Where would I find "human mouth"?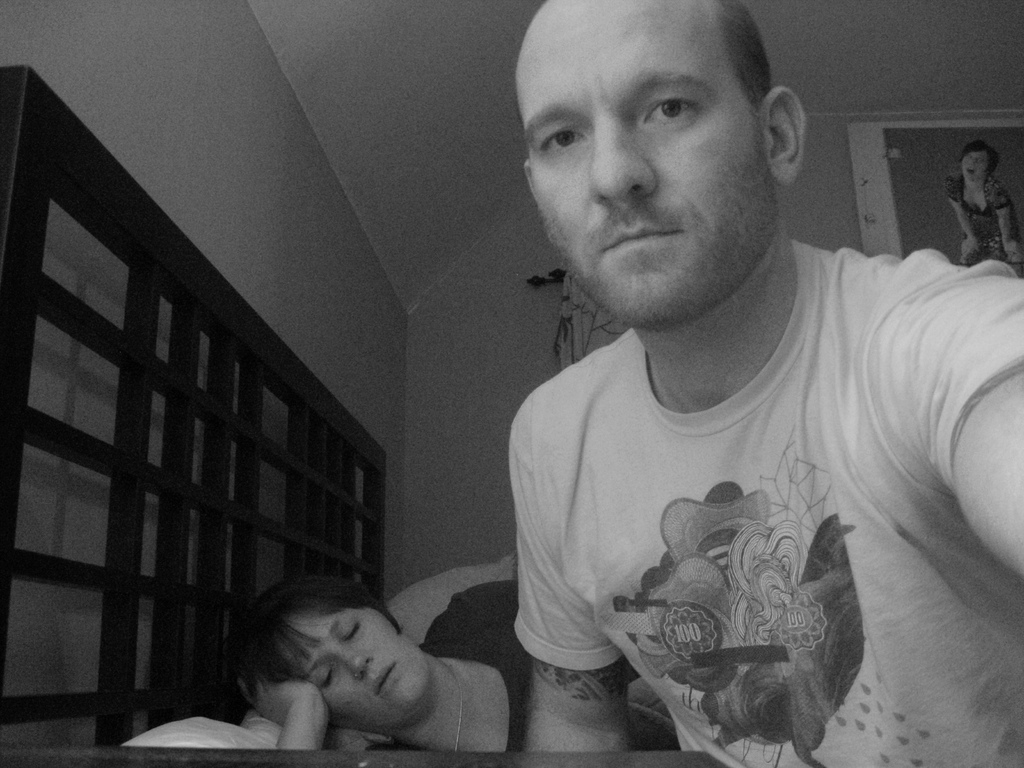
At x1=598, y1=219, x2=684, y2=252.
